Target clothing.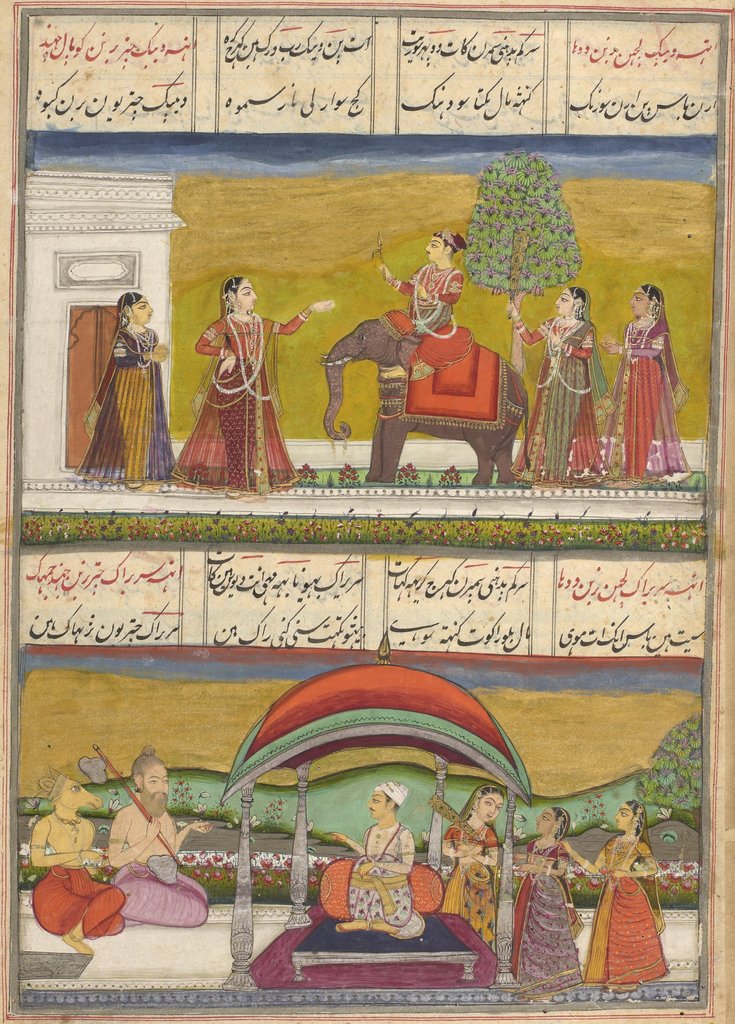
Target region: bbox=(601, 846, 684, 991).
